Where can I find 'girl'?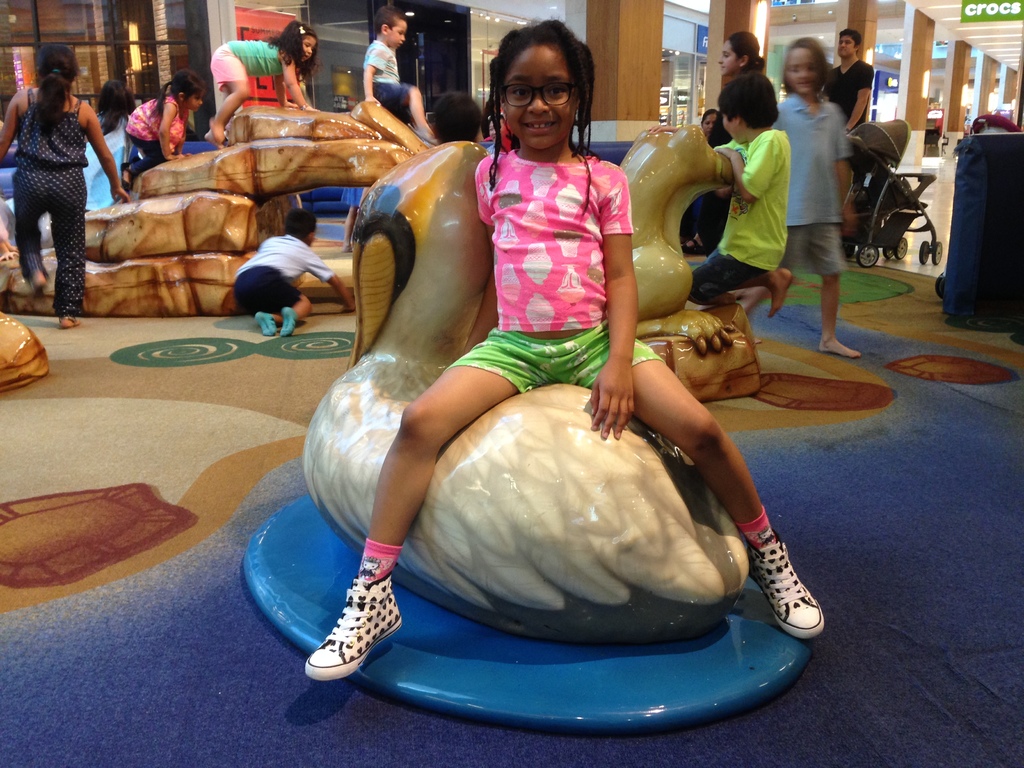
You can find it at [202, 19, 324, 145].
